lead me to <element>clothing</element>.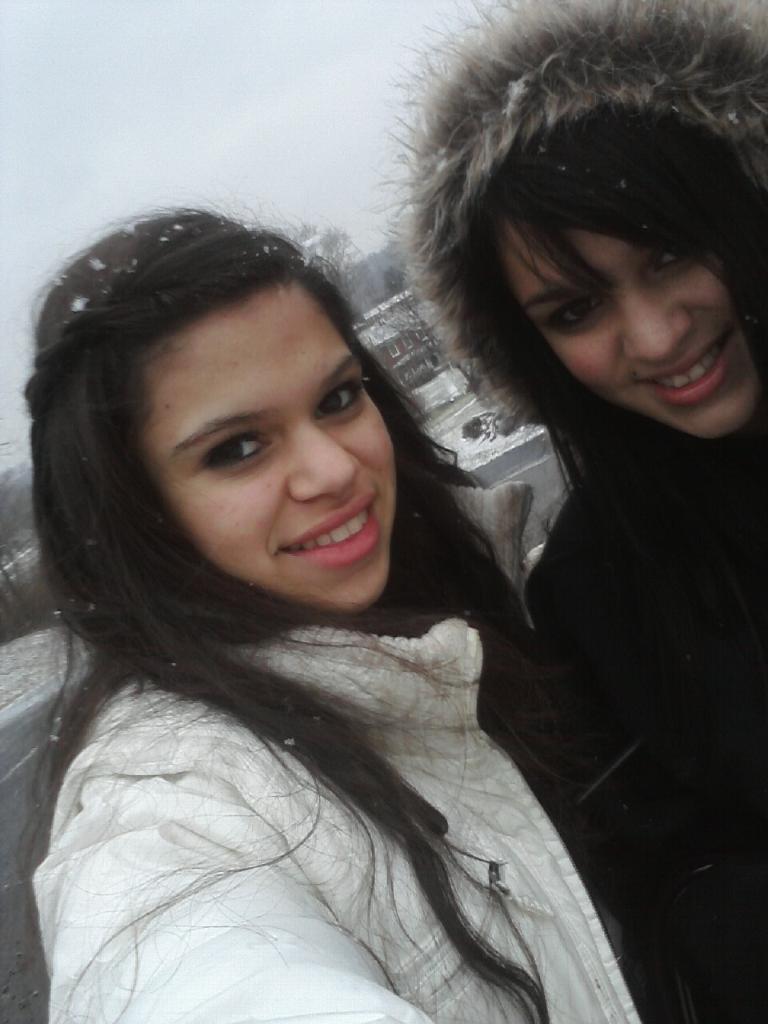
Lead to locate(0, 567, 655, 1010).
